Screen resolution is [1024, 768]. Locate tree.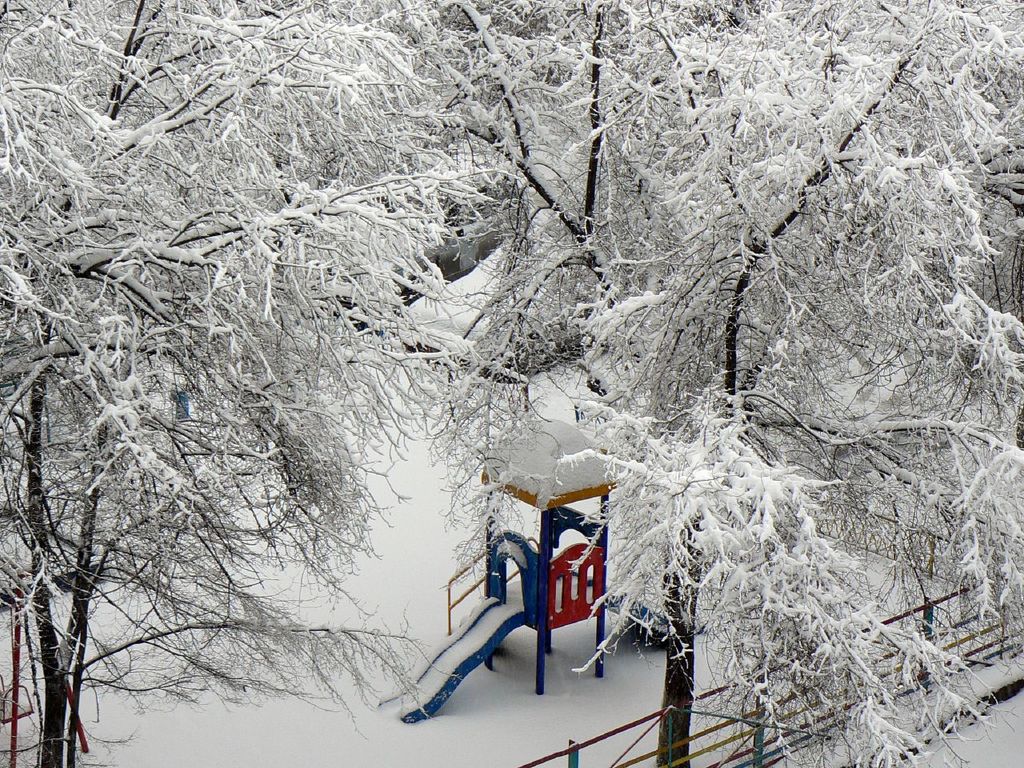
bbox=[421, 0, 1023, 767].
